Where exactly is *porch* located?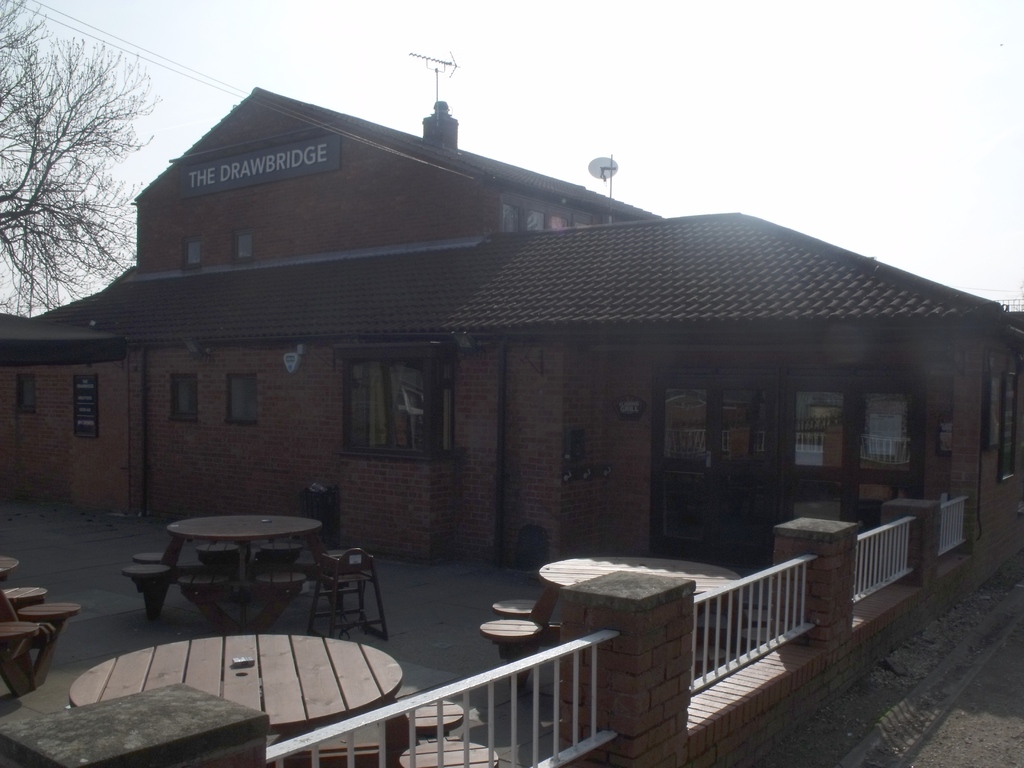
Its bounding box is detection(0, 486, 973, 767).
